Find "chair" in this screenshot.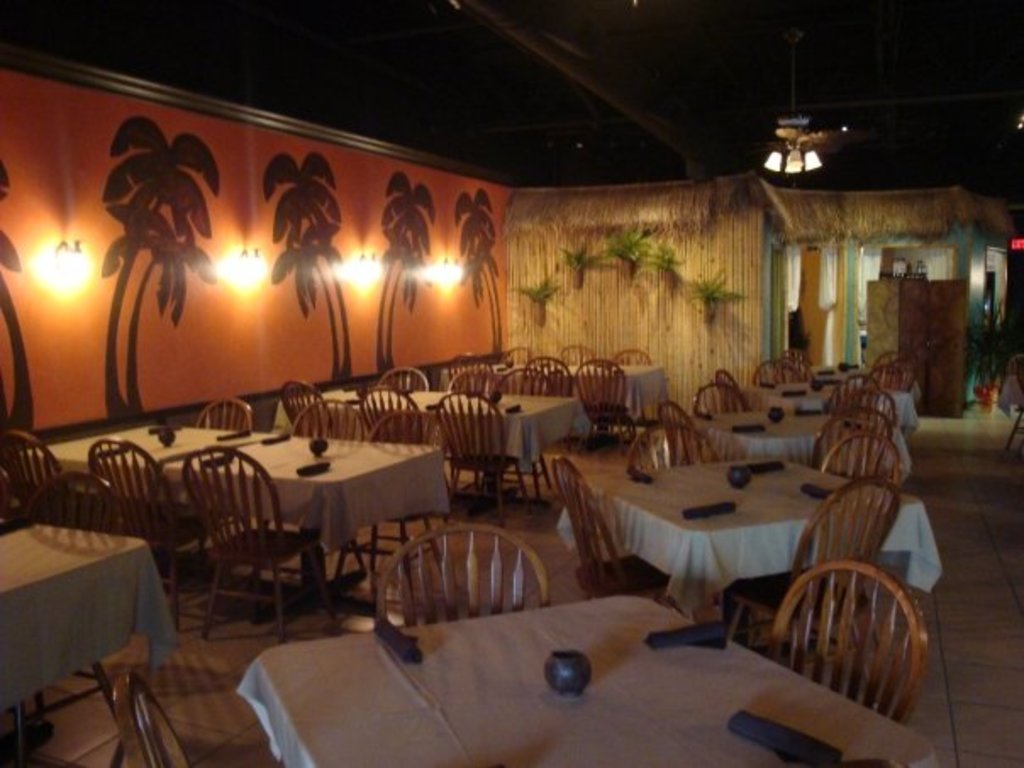
The bounding box for "chair" is [717, 475, 905, 646].
